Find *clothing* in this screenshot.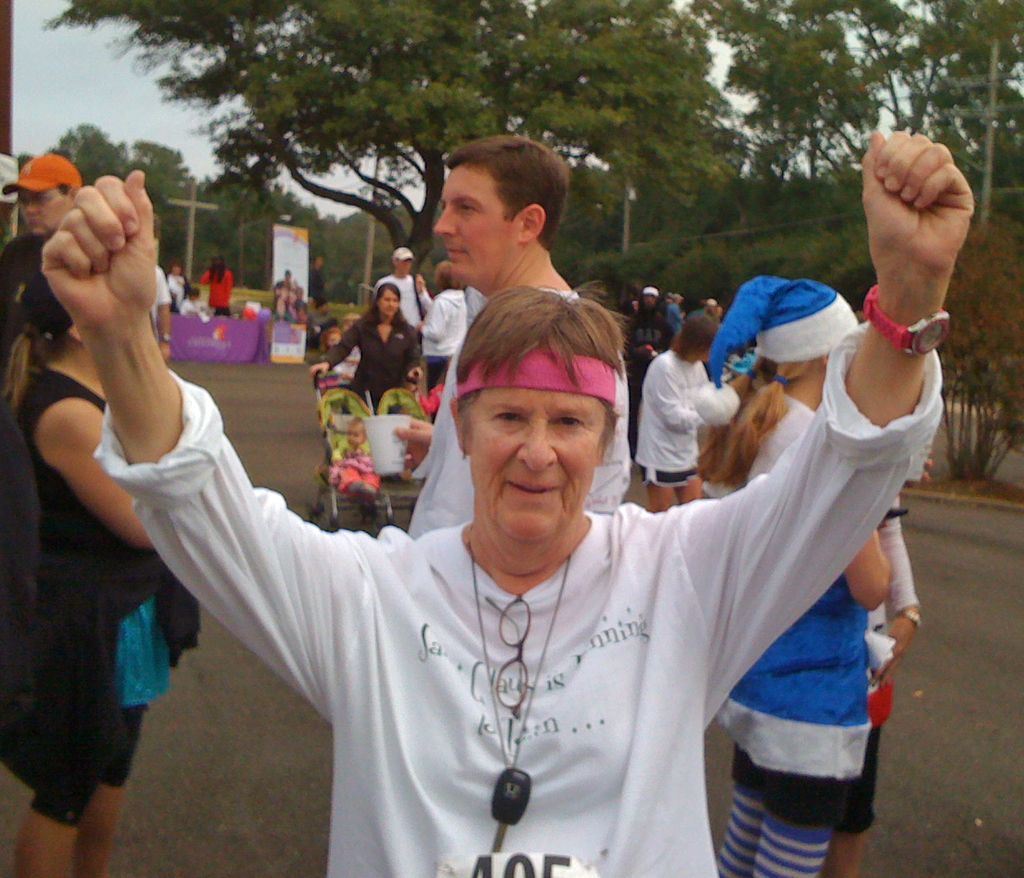
The bounding box for *clothing* is box(668, 304, 683, 339).
